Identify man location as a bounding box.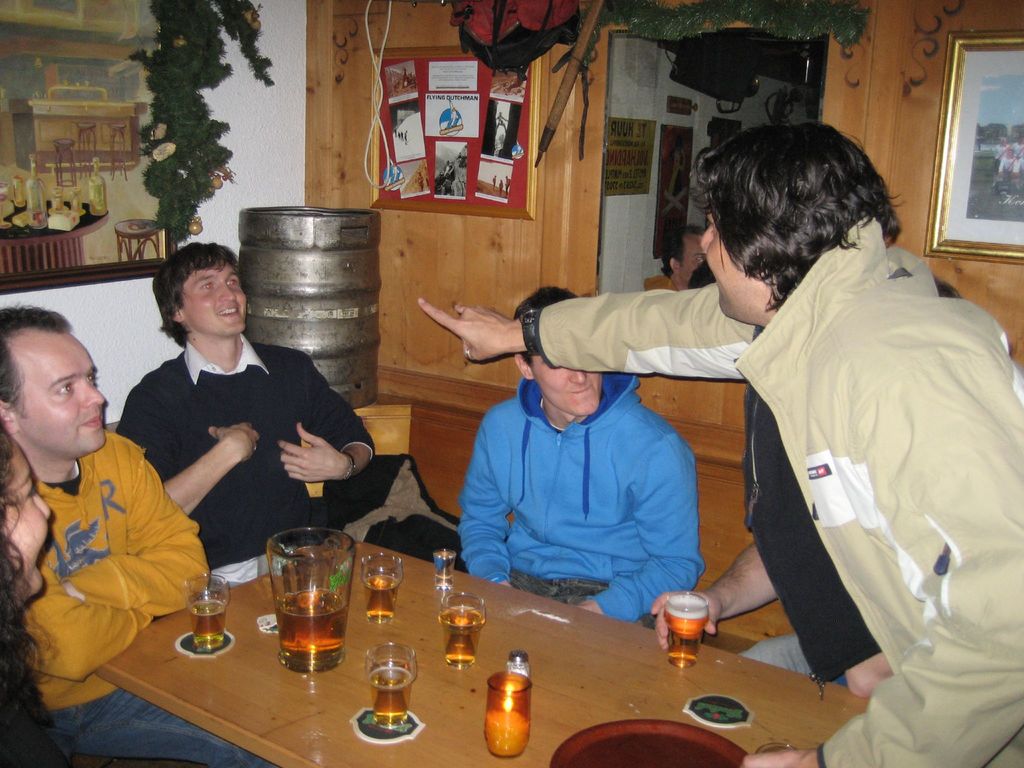
locate(115, 238, 375, 582).
